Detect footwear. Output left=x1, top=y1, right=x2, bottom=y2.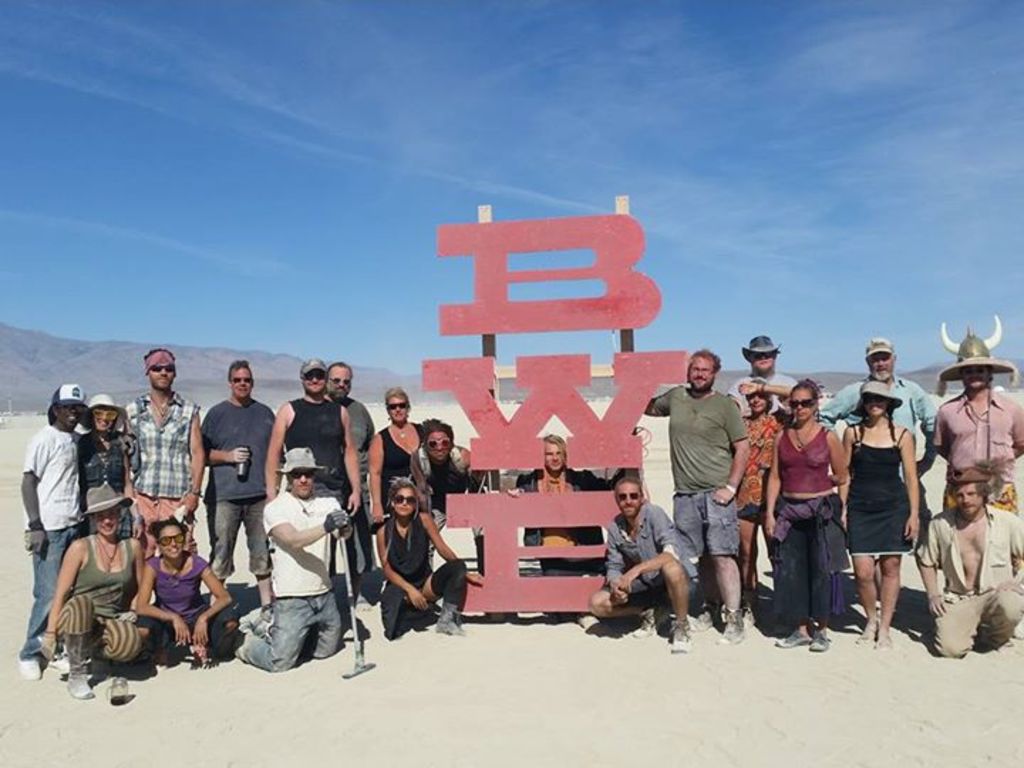
left=775, top=630, right=808, bottom=649.
